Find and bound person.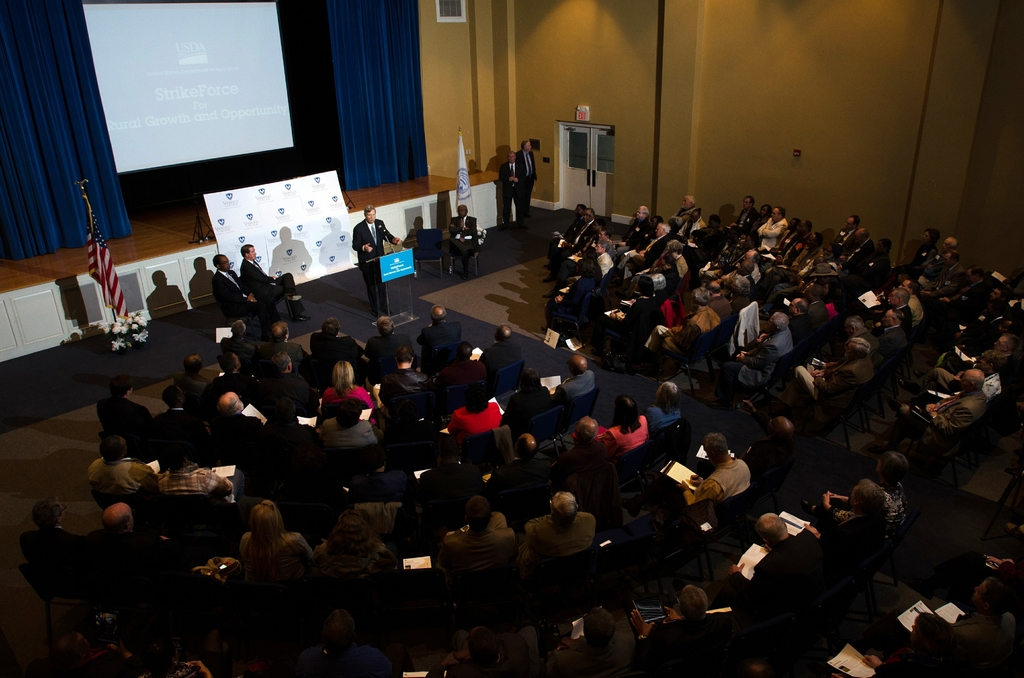
Bound: BBox(86, 426, 164, 505).
